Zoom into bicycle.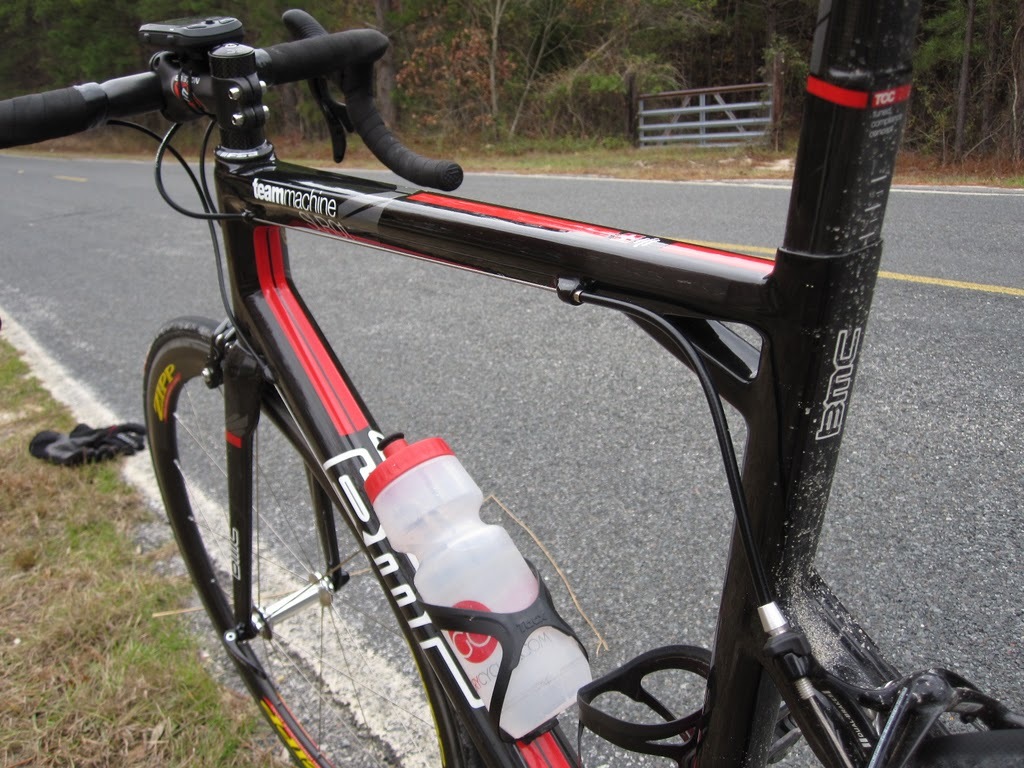
Zoom target: x1=0, y1=0, x2=1023, y2=767.
